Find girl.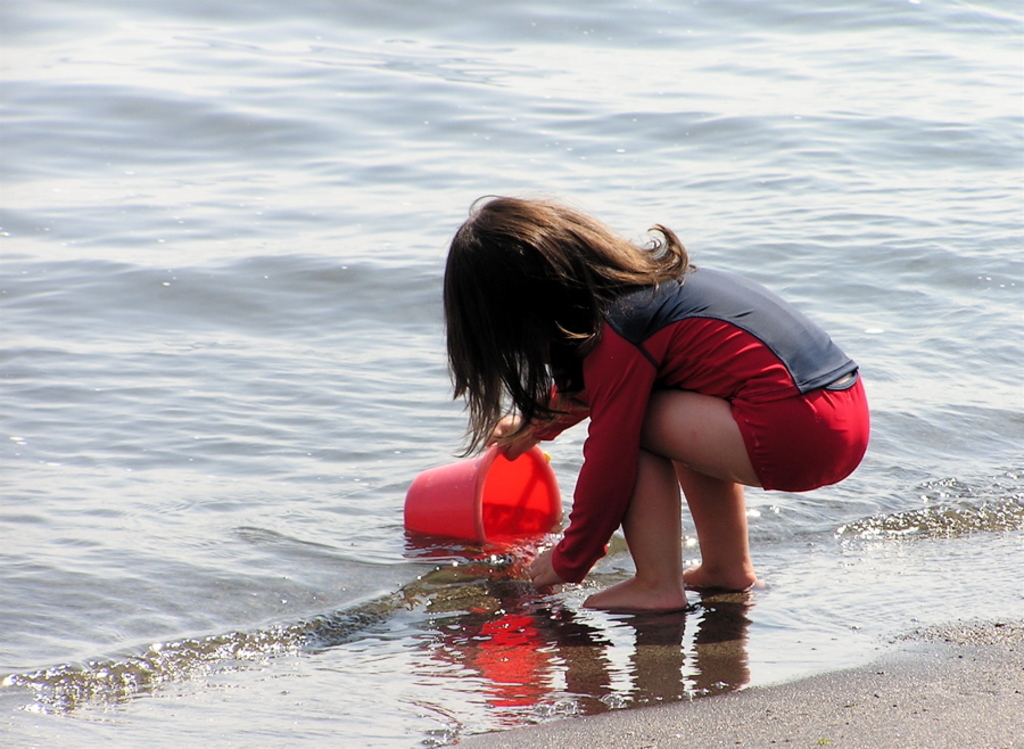
[441,194,868,610].
